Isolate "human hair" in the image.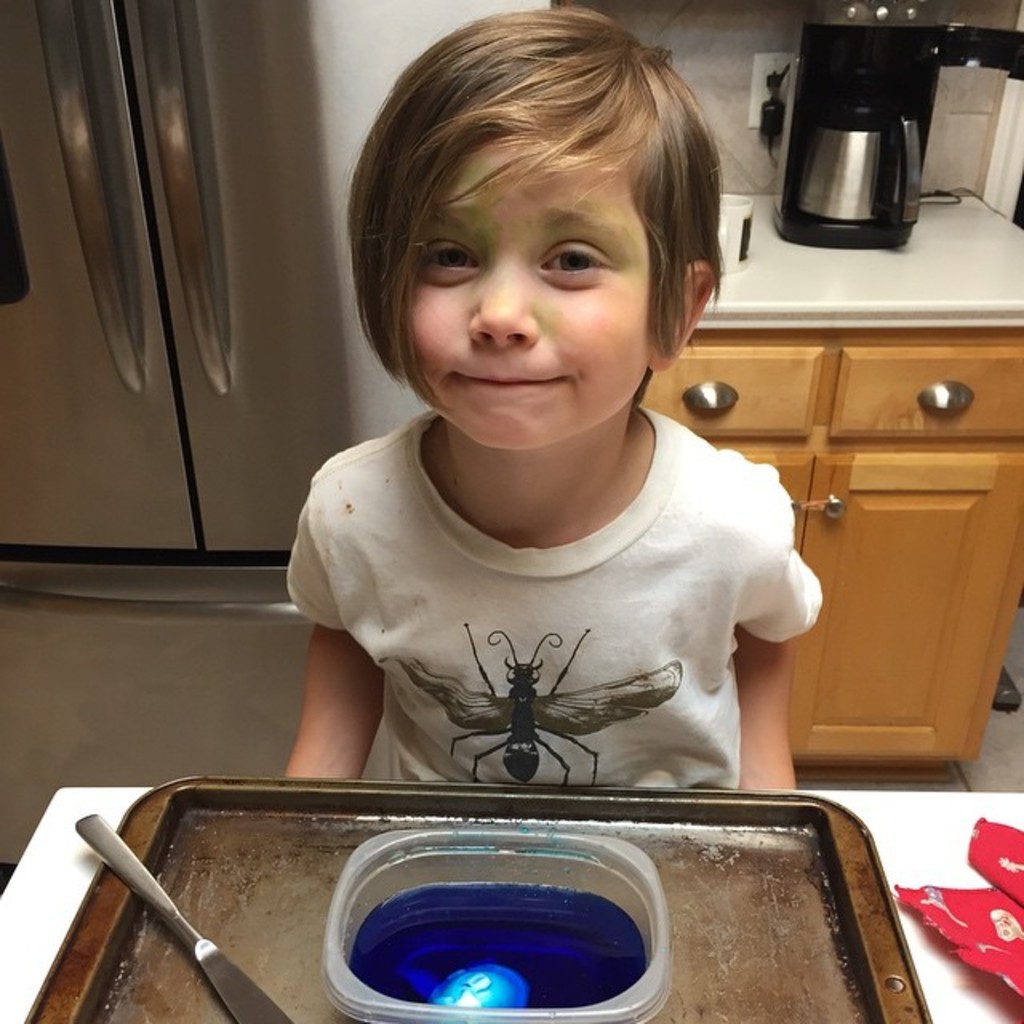
Isolated region: select_region(350, 18, 675, 398).
